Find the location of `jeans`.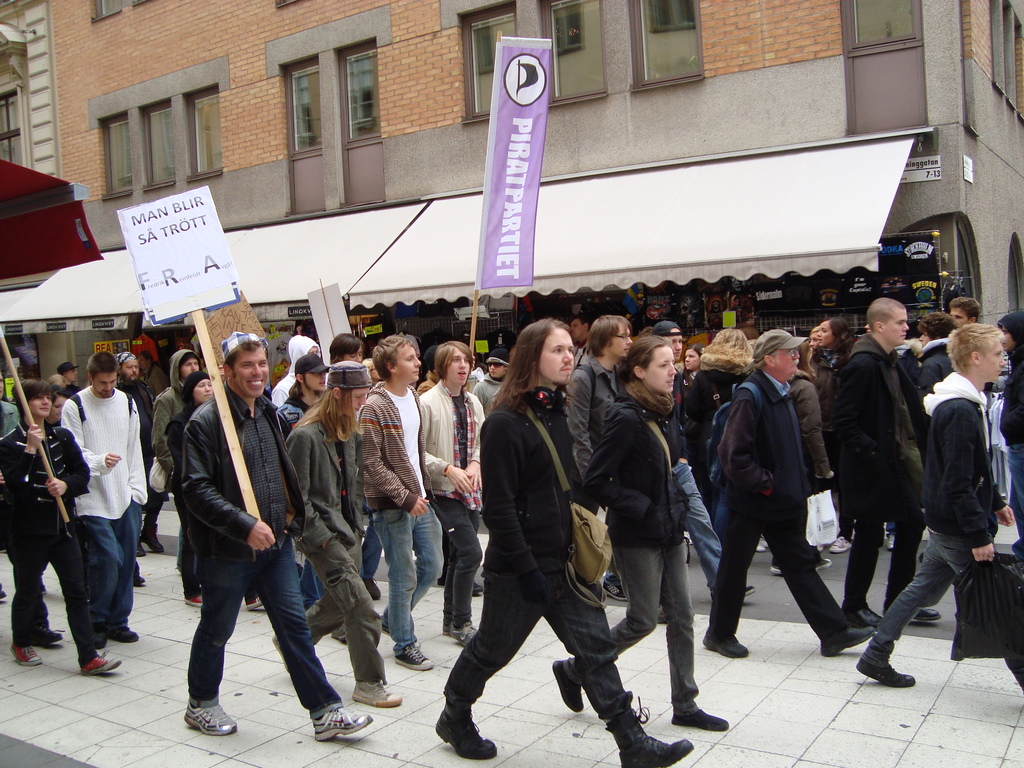
Location: bbox=(669, 455, 721, 579).
